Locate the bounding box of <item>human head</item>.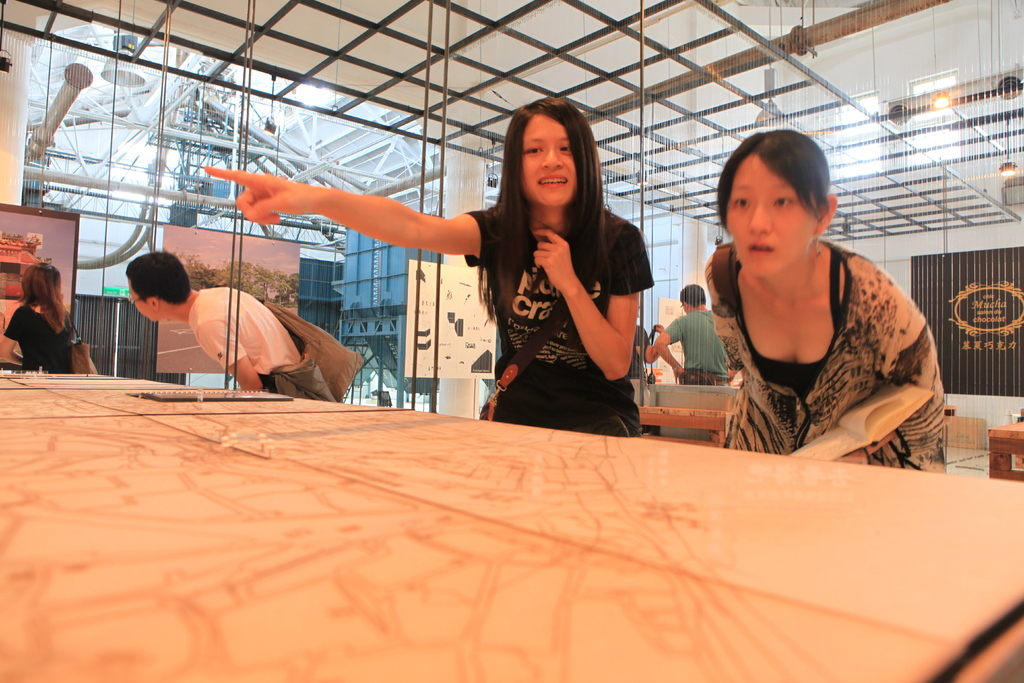
Bounding box: select_region(500, 94, 600, 207).
